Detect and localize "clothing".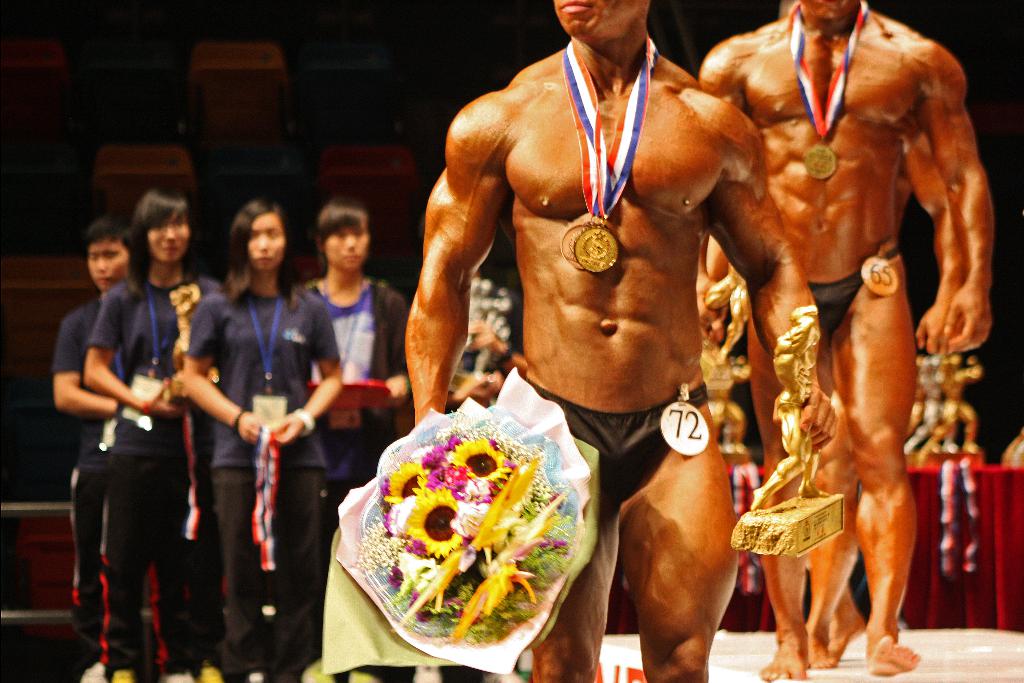
Localized at 305:272:412:559.
